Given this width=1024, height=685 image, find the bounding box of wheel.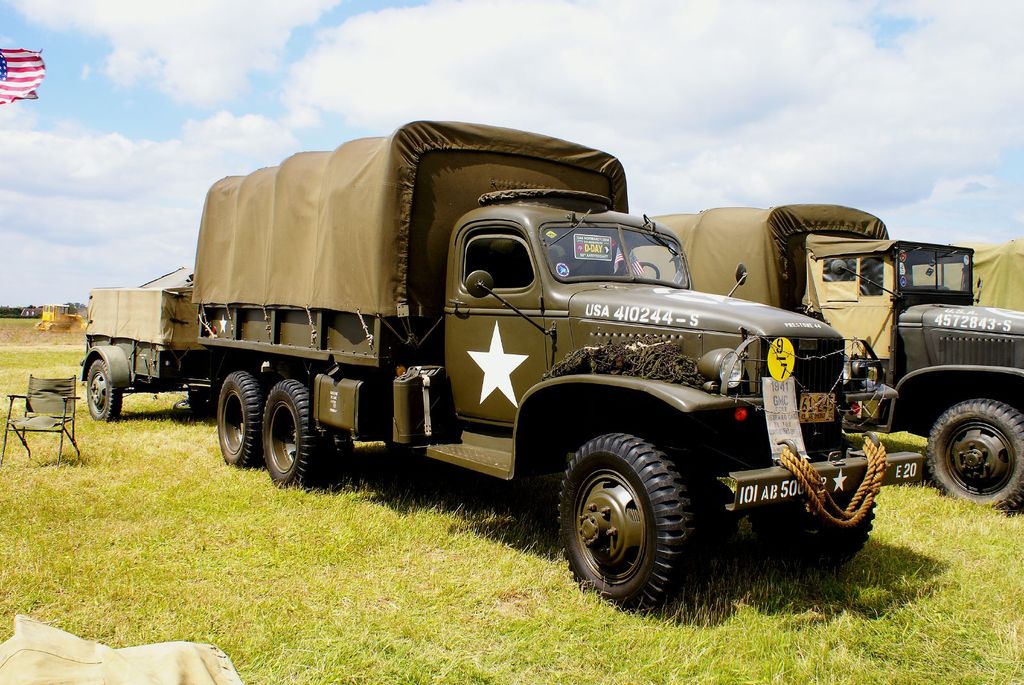
l=215, t=370, r=260, b=468.
